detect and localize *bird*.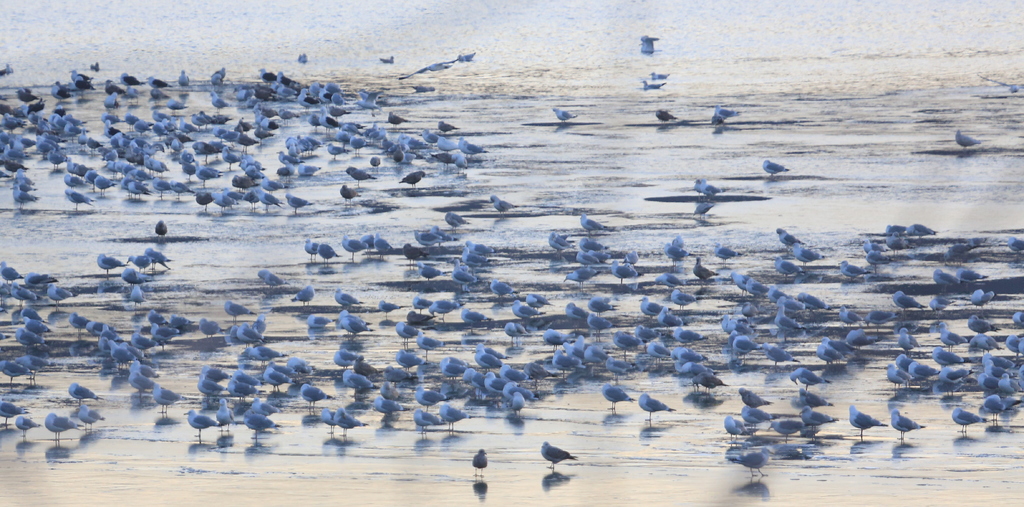
Localized at crop(650, 68, 672, 80).
